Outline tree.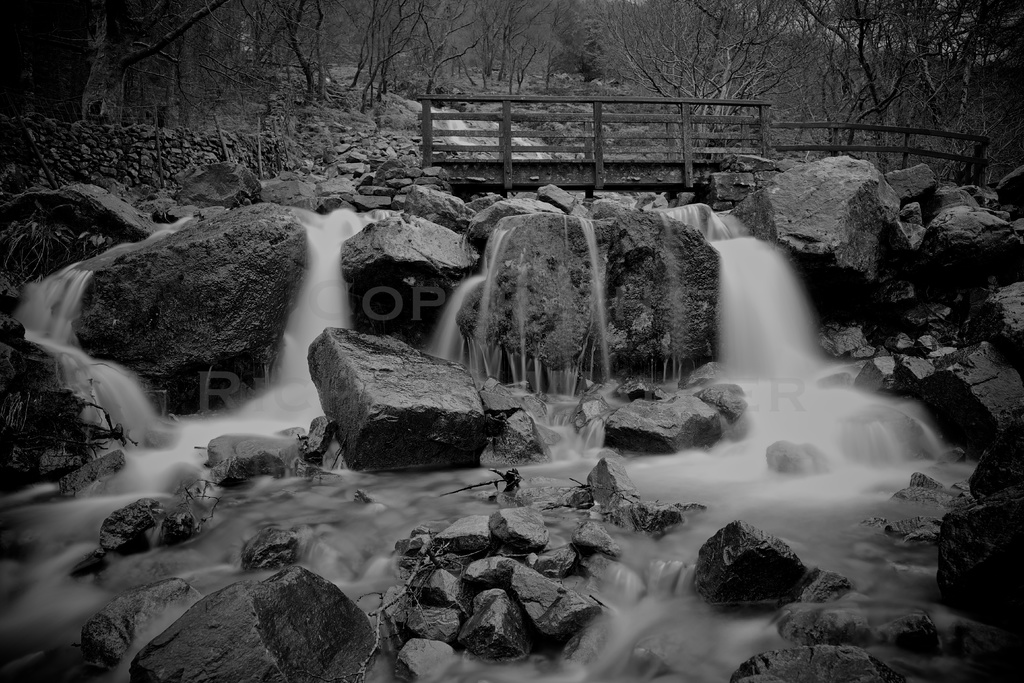
Outline: bbox=[58, 0, 220, 126].
